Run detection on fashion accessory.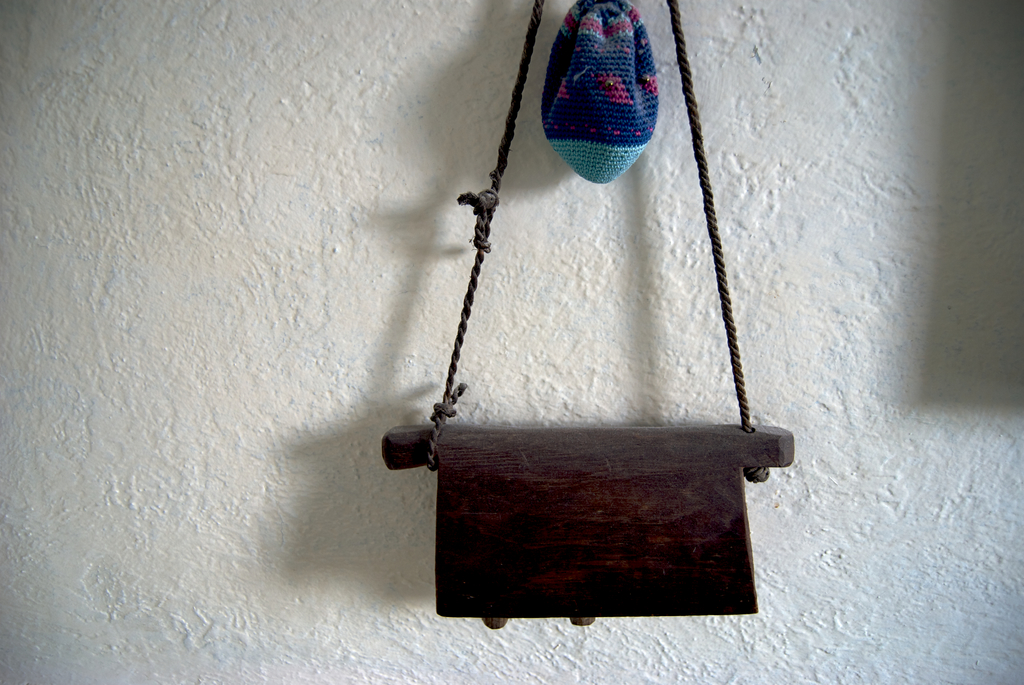
Result: select_region(383, 0, 790, 637).
